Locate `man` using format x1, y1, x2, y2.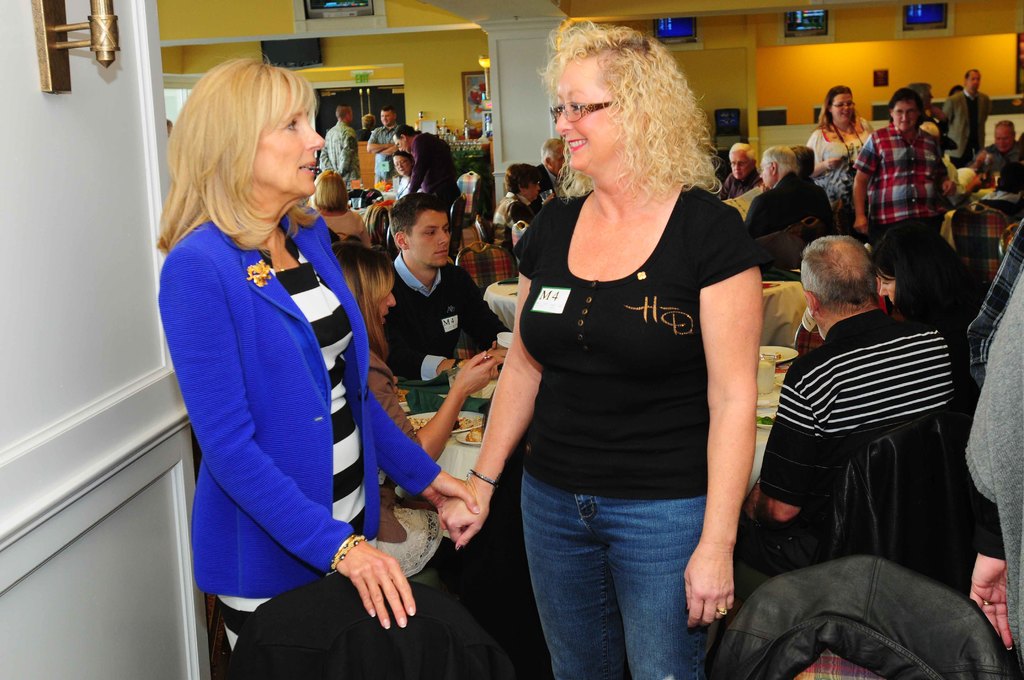
716, 142, 763, 204.
